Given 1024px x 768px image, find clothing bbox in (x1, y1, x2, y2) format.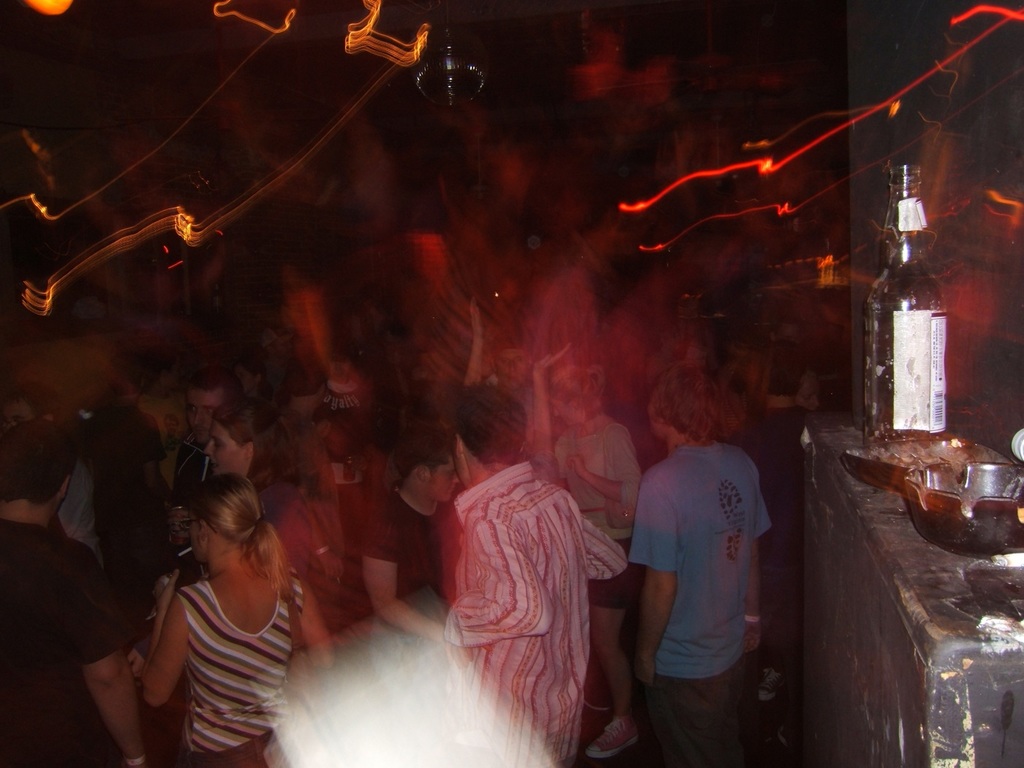
(173, 571, 303, 767).
